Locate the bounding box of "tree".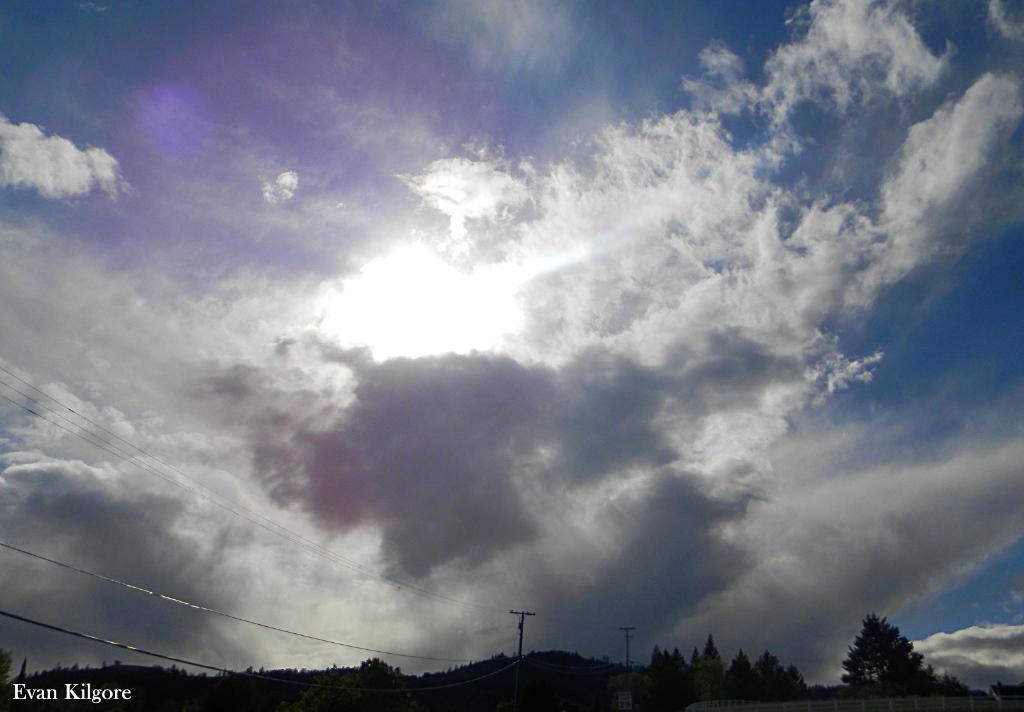
Bounding box: select_region(284, 659, 425, 711).
